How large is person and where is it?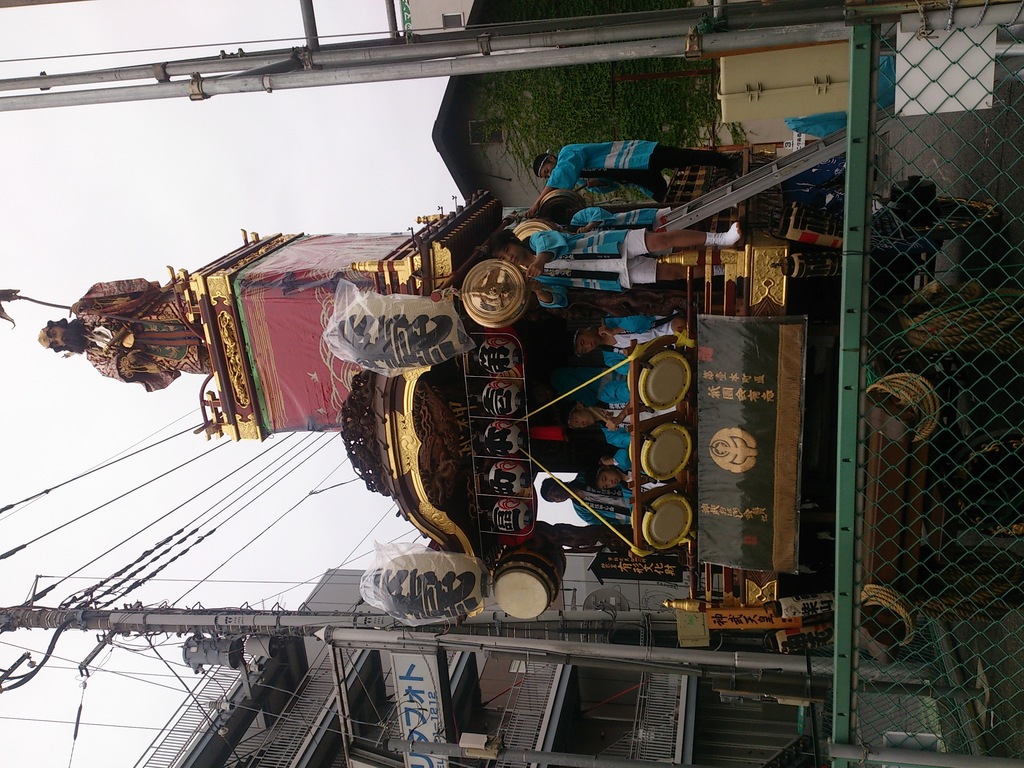
Bounding box: {"left": 488, "top": 230, "right": 742, "bottom": 313}.
